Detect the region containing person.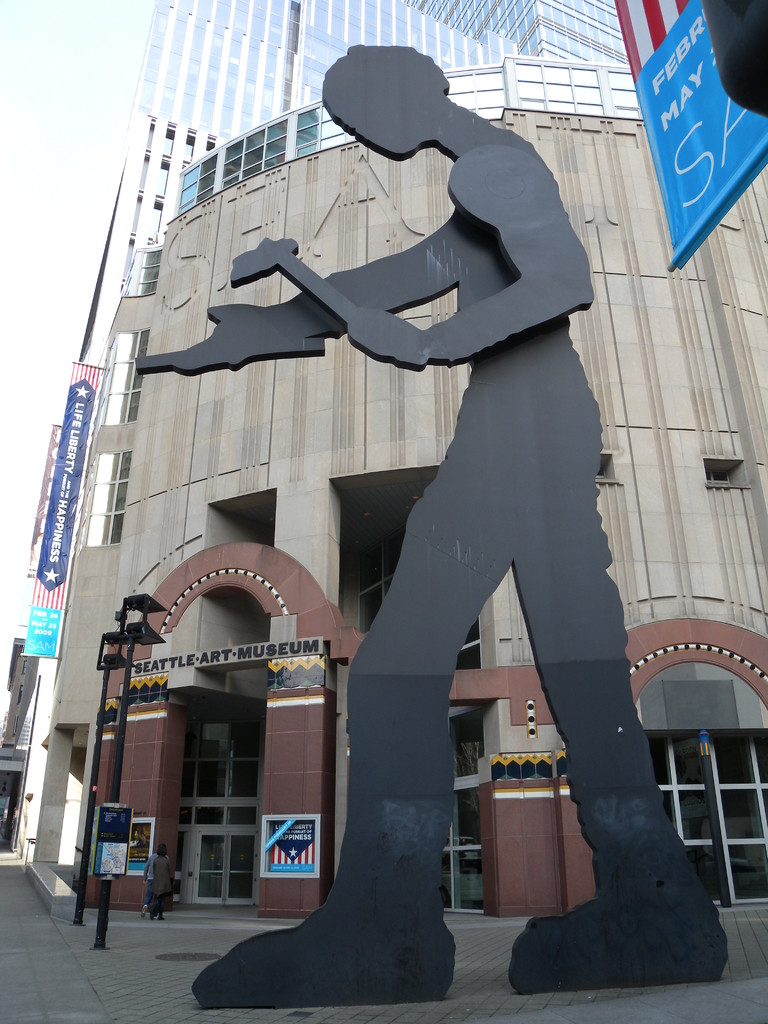
<bbox>143, 846, 177, 921</bbox>.
